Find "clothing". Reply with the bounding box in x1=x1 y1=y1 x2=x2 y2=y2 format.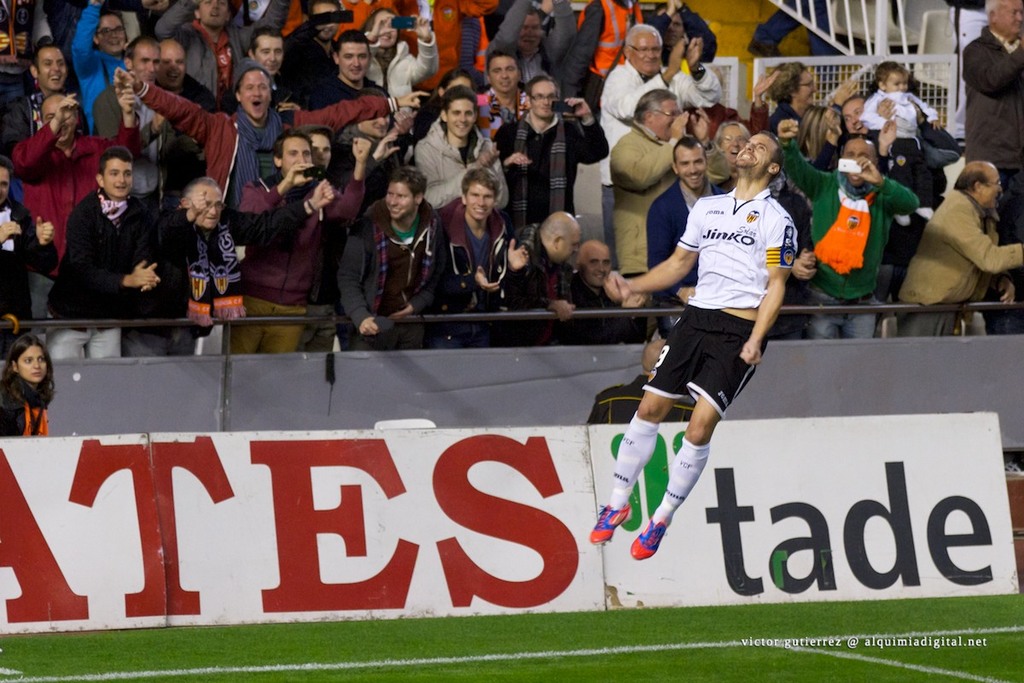
x1=504 y1=233 x2=569 y2=308.
